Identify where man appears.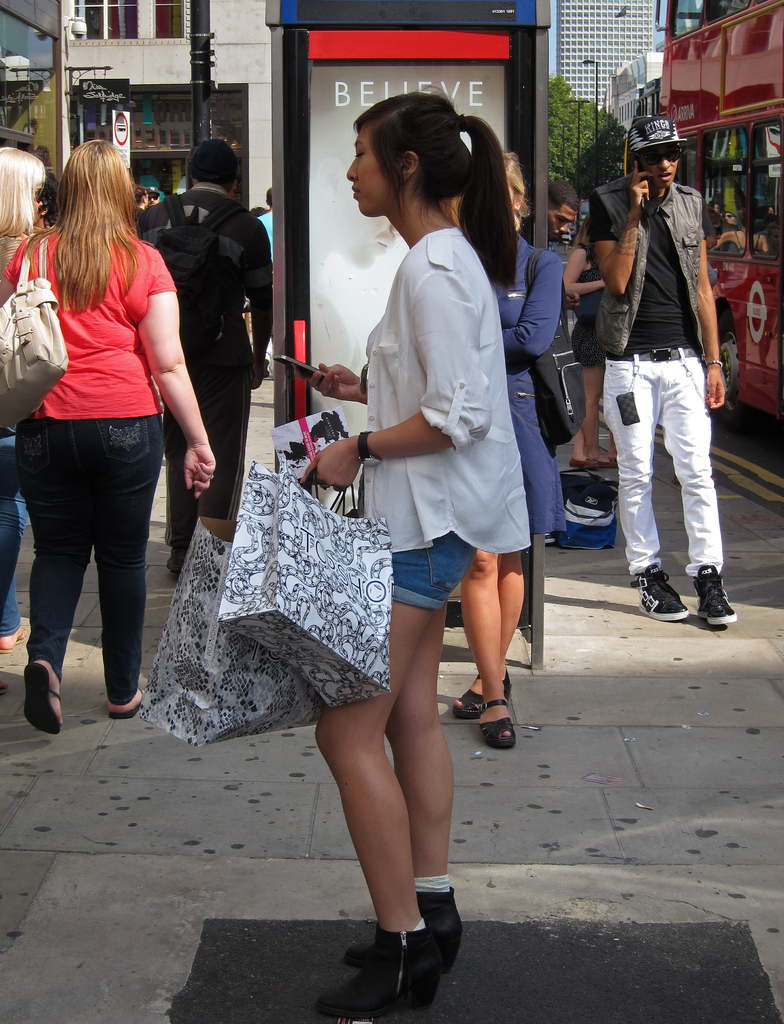
Appears at [550,175,577,248].
